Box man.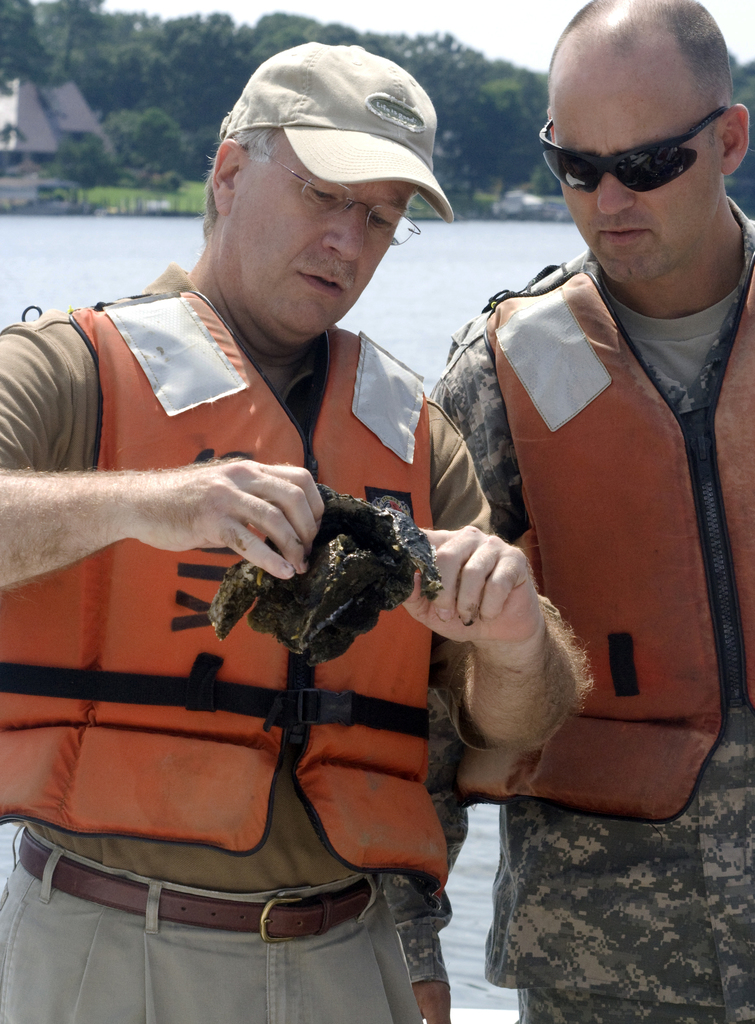
28 76 529 972.
